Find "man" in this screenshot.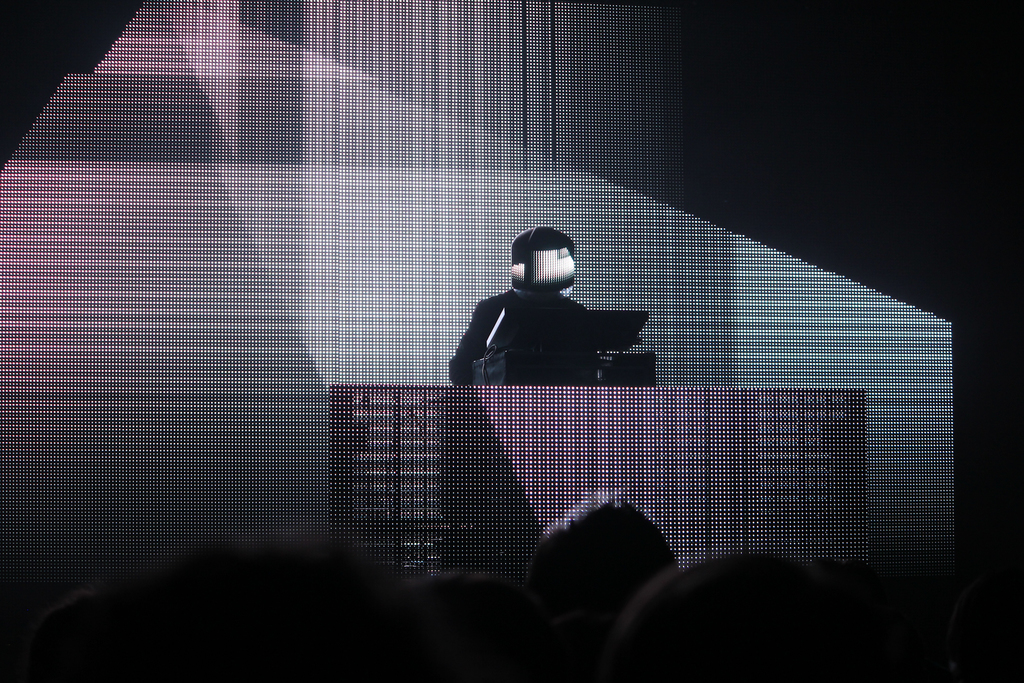
The bounding box for "man" is crop(450, 222, 612, 390).
